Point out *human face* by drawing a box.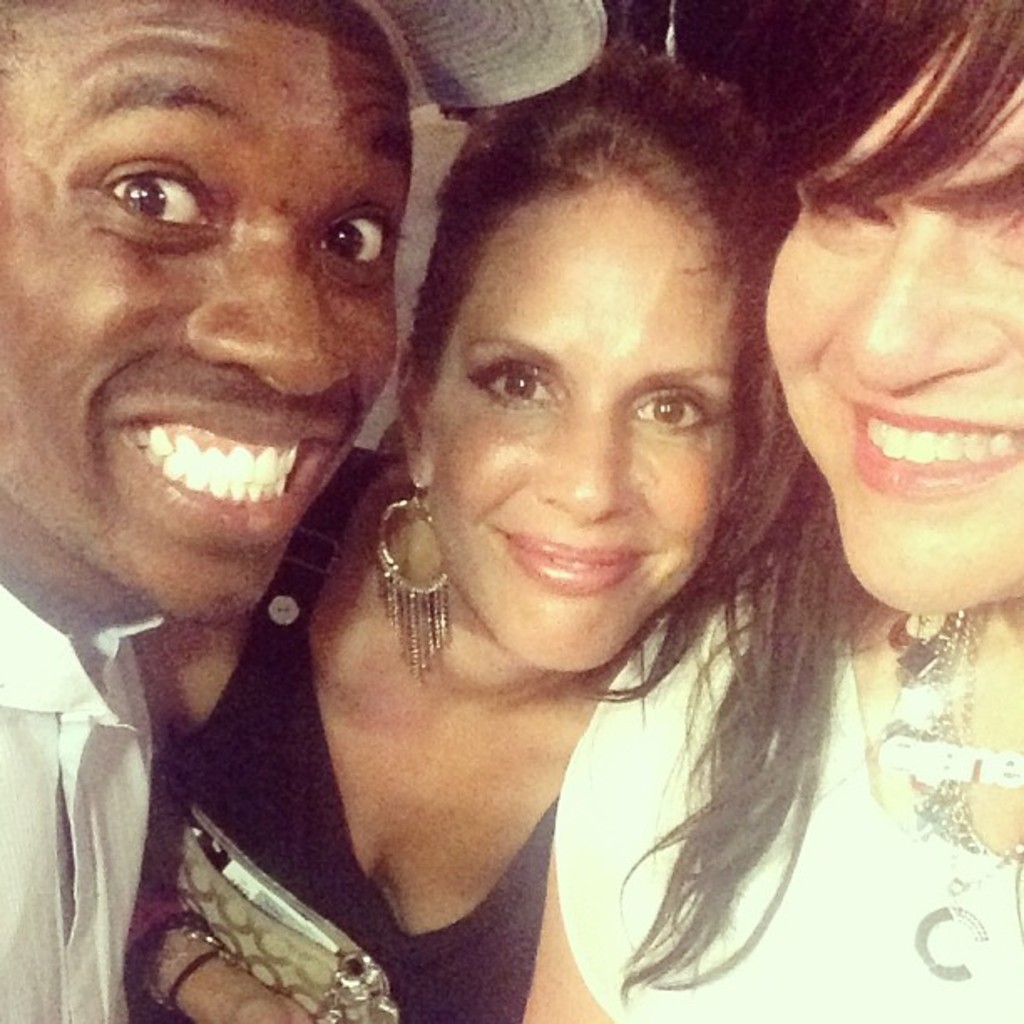
l=0, t=0, r=402, b=611.
